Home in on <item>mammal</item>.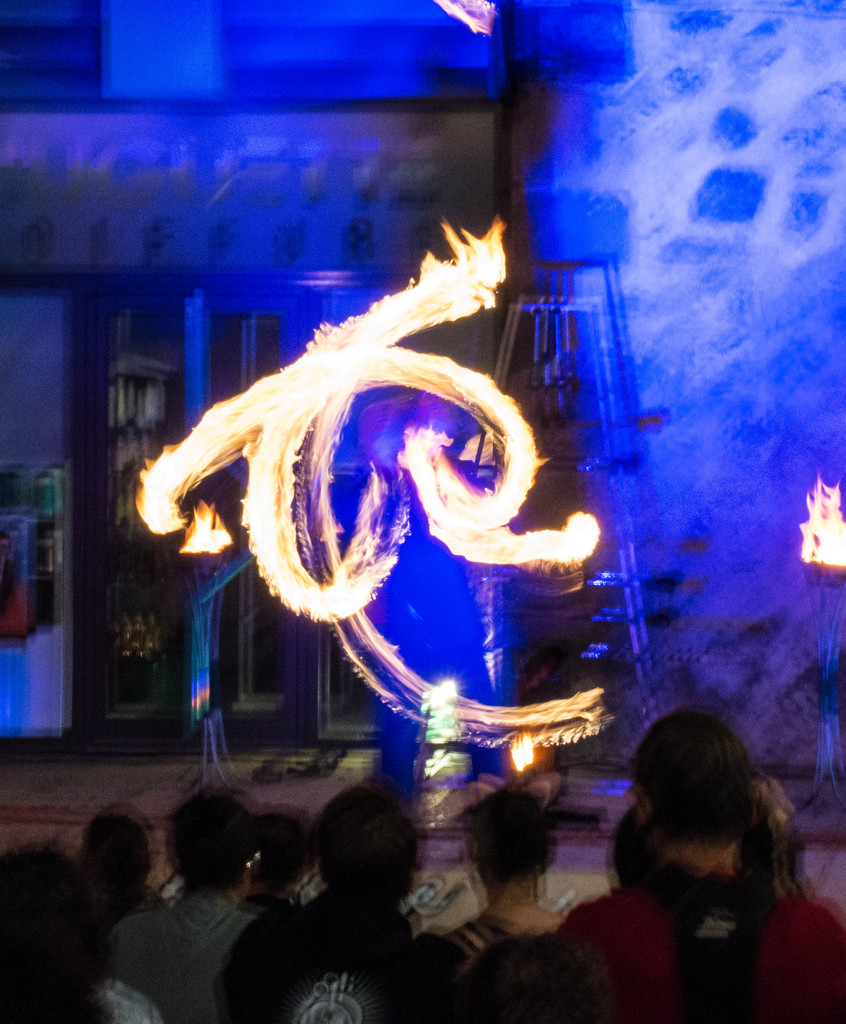
Homed in at x1=548 y1=717 x2=845 y2=1023.
